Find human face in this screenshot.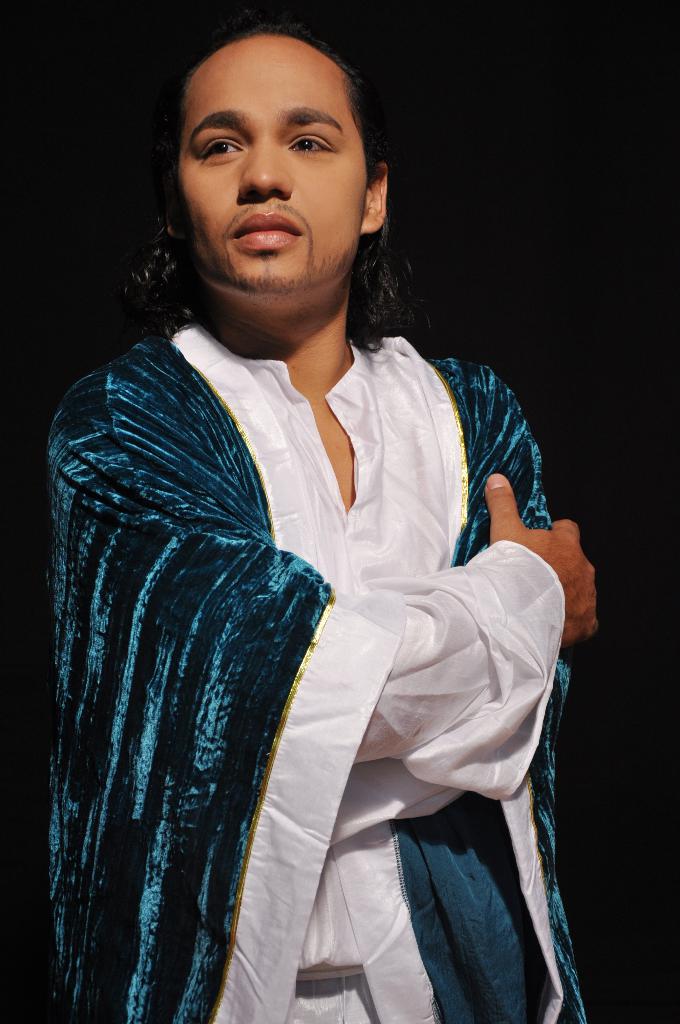
The bounding box for human face is bbox=(178, 32, 371, 289).
